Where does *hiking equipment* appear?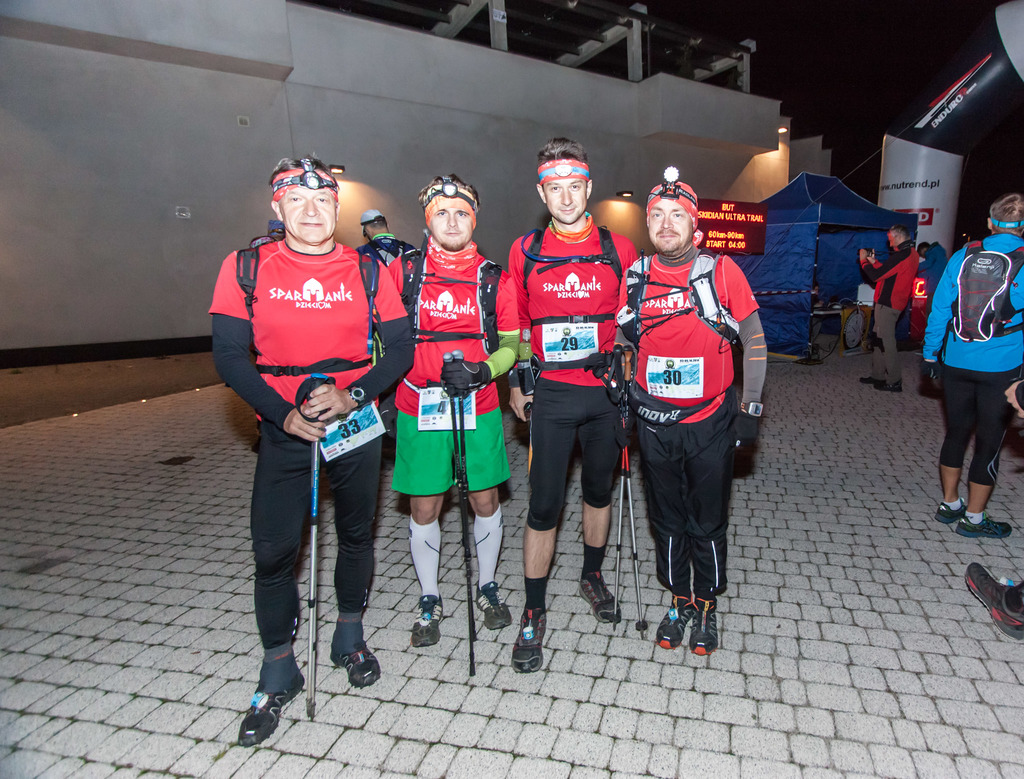
Appears at [644, 166, 700, 202].
